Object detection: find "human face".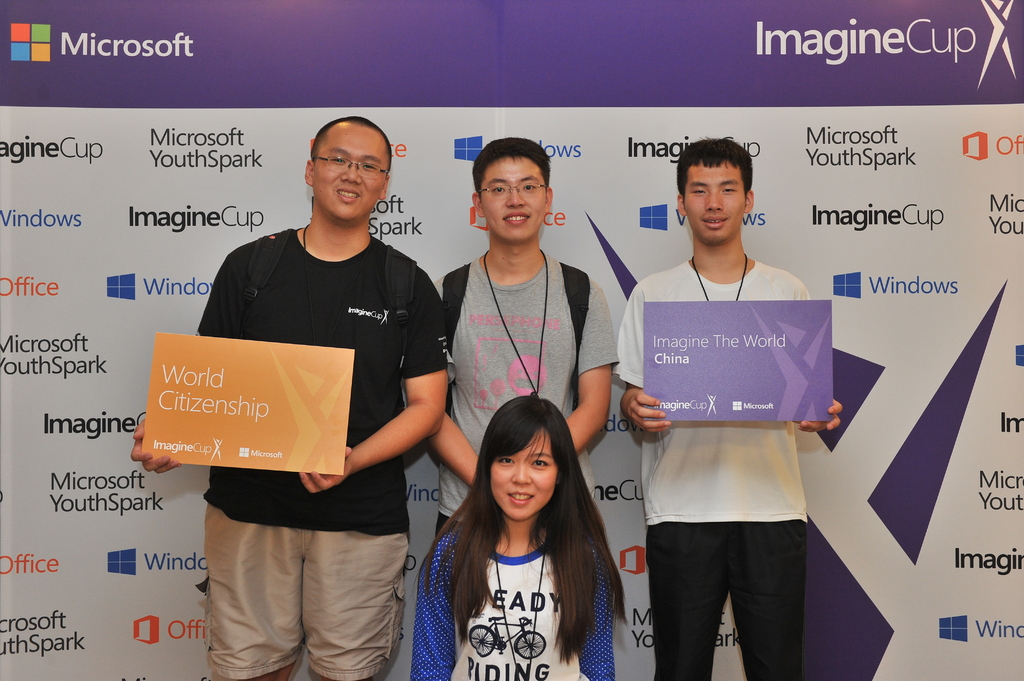
bbox=[485, 426, 558, 518].
